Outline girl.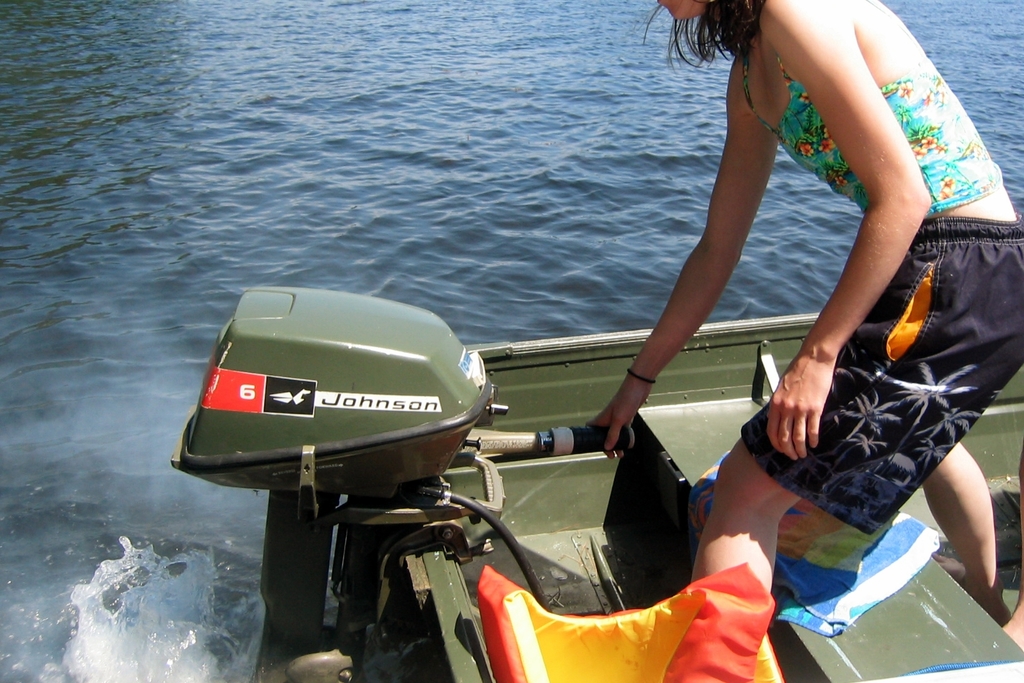
Outline: 585/0/1023/622.
